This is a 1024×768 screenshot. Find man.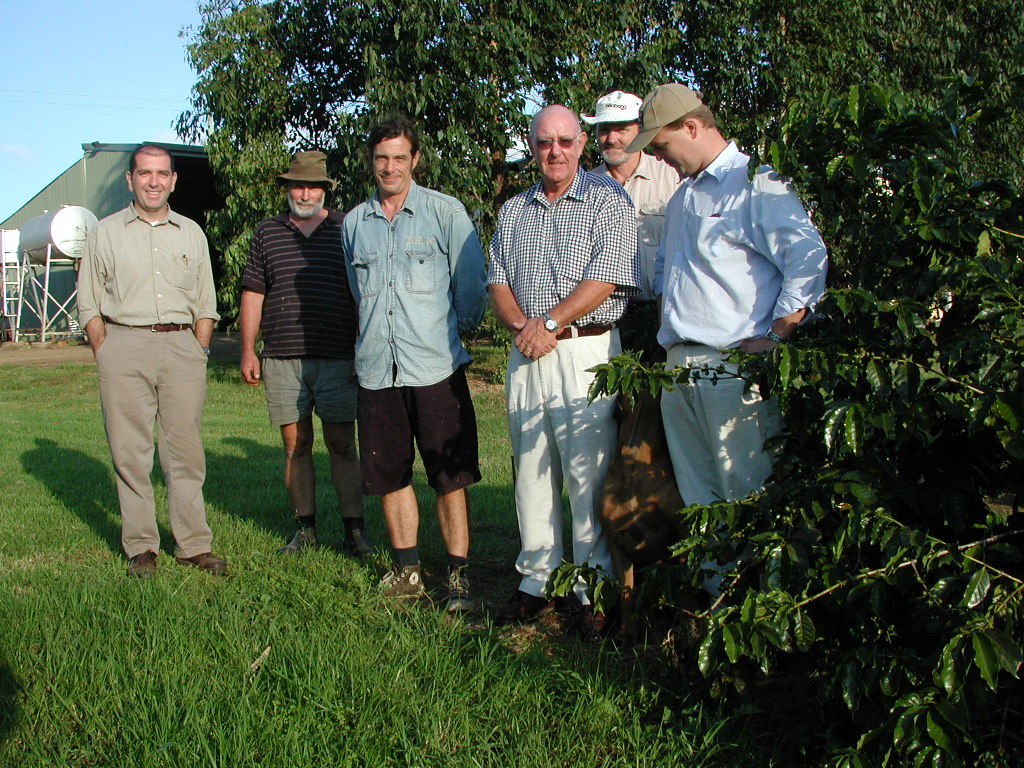
Bounding box: (x1=340, y1=106, x2=489, y2=618).
